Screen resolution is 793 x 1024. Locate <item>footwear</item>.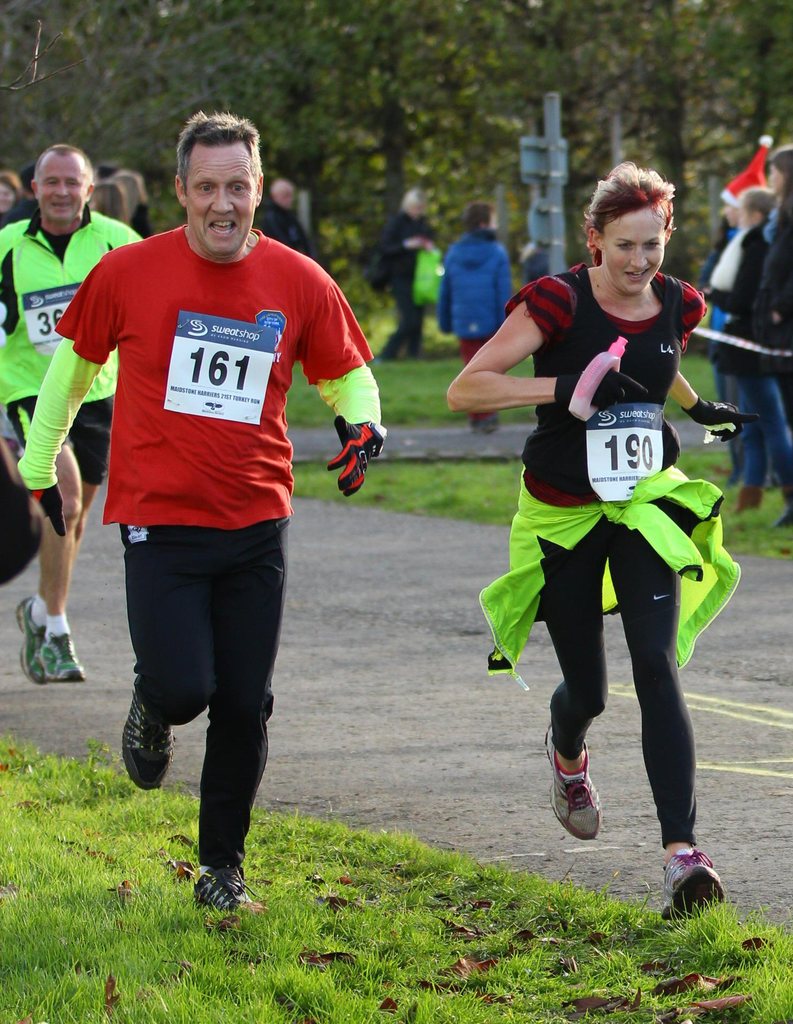
locate(662, 856, 744, 930).
